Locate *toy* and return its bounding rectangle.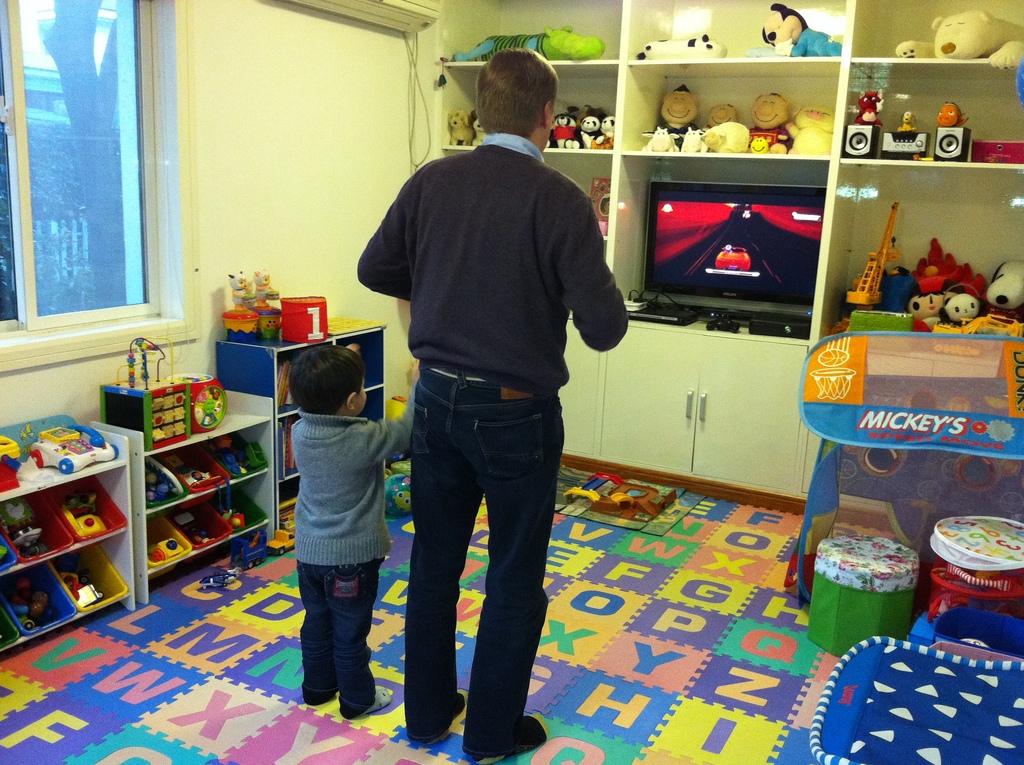
box=[895, 111, 916, 134].
